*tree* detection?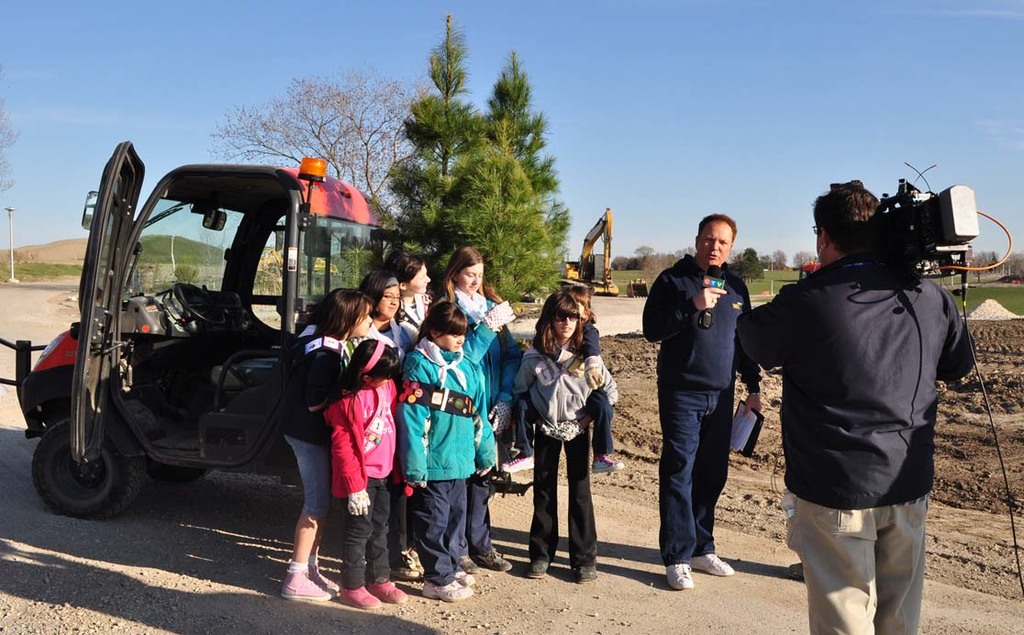
[x1=3, y1=243, x2=42, y2=264]
